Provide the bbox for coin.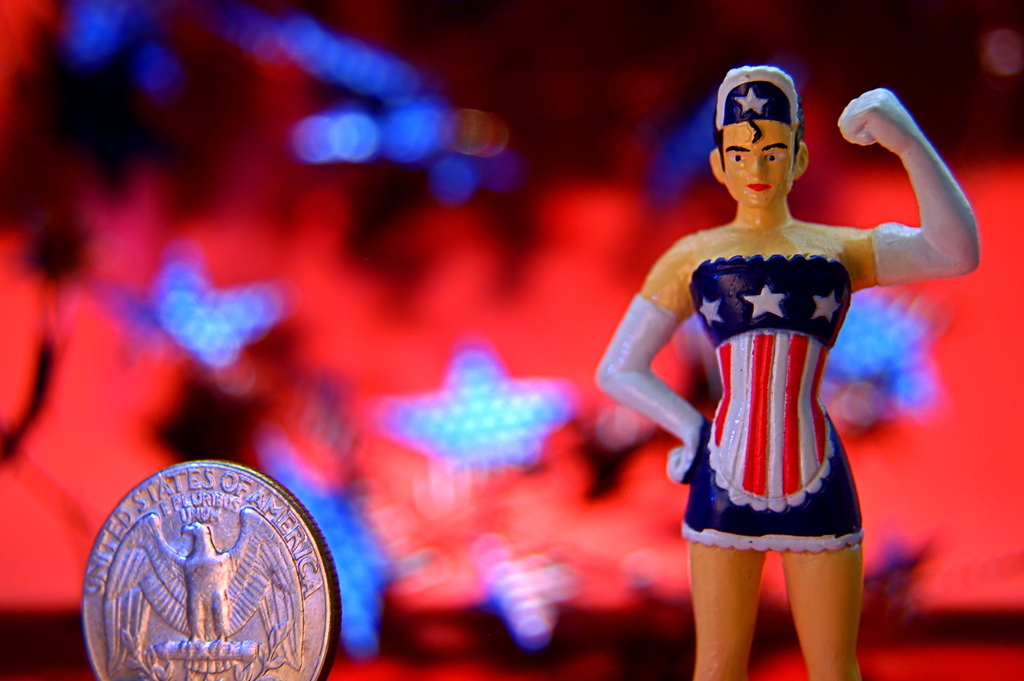
<region>79, 461, 337, 680</region>.
